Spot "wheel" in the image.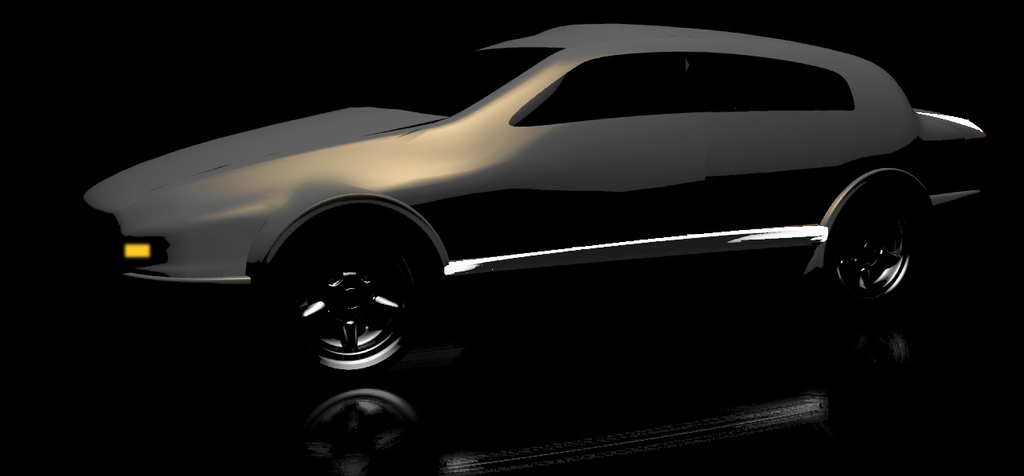
"wheel" found at select_region(278, 225, 434, 379).
